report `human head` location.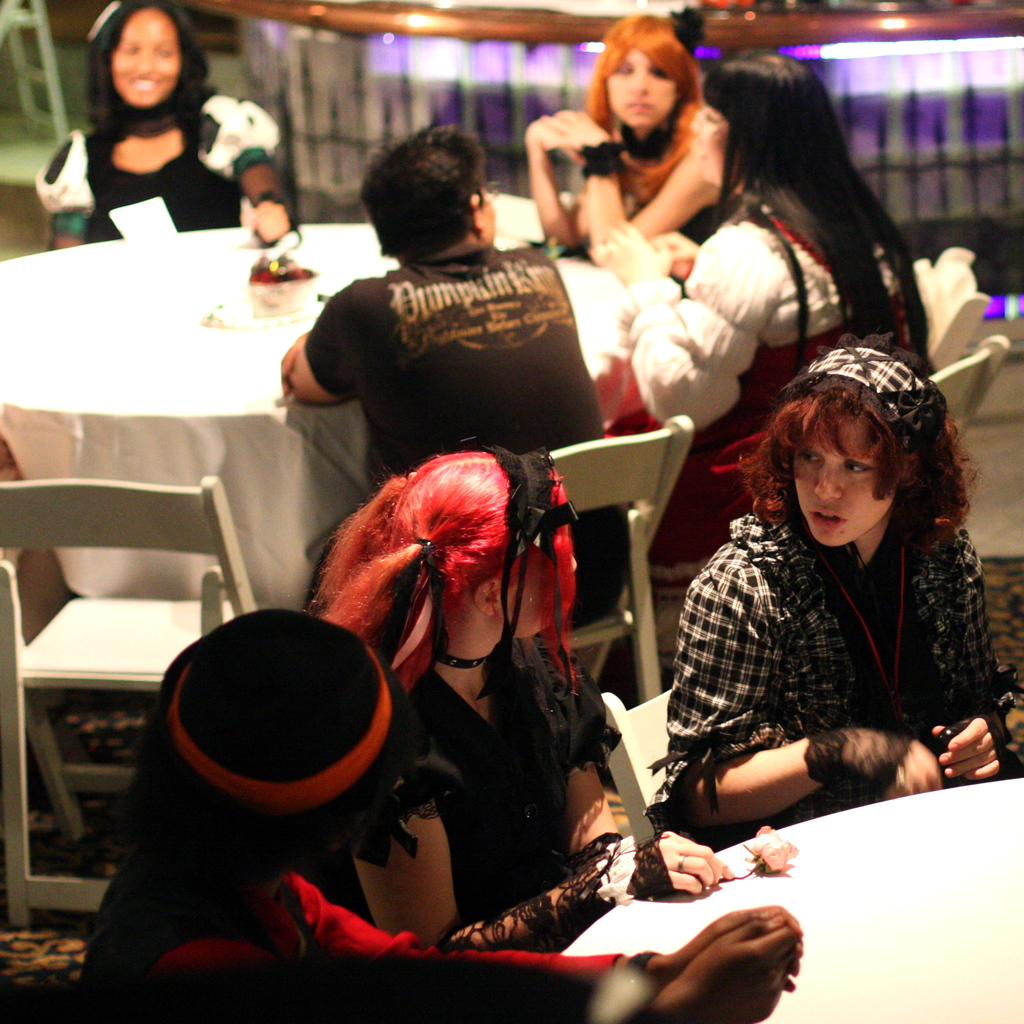
Report: detection(374, 442, 588, 628).
